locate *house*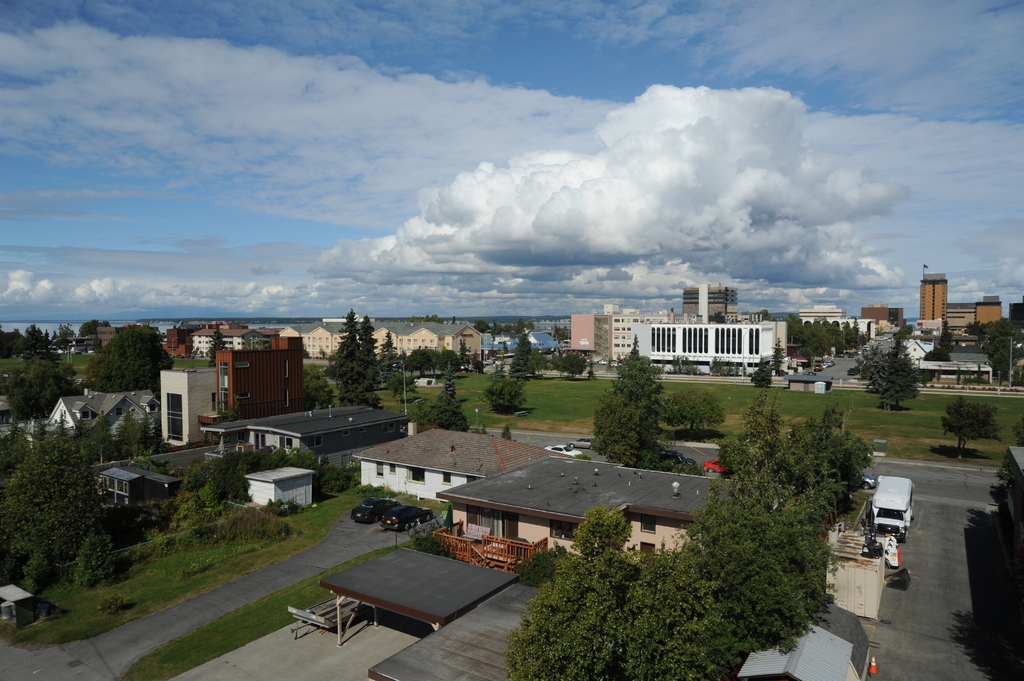
(53,381,122,439)
